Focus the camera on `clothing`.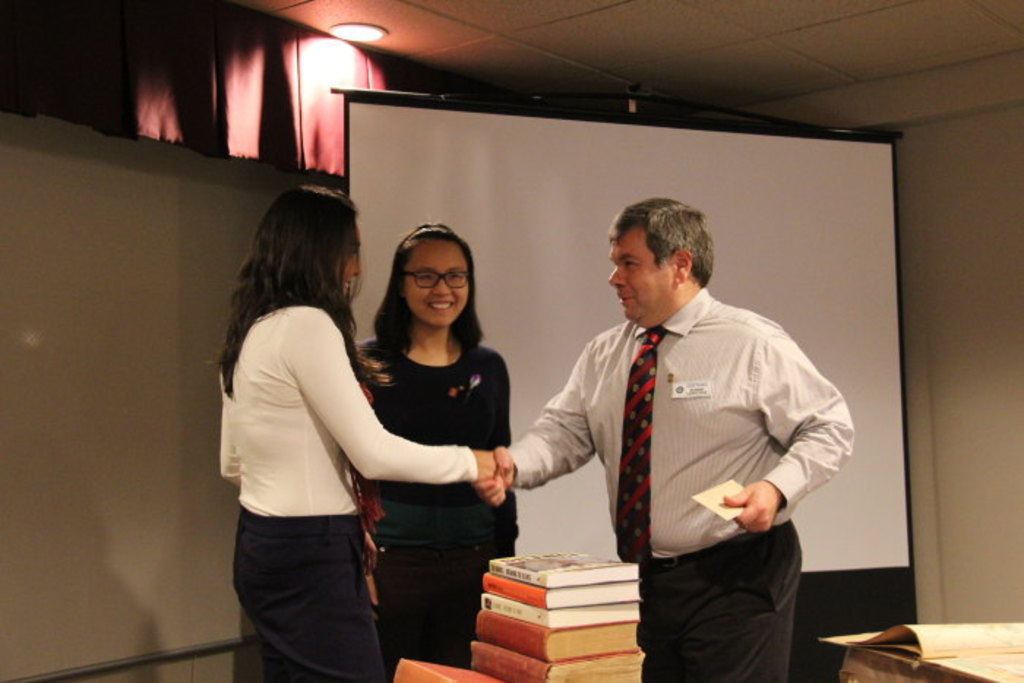
Focus region: Rect(219, 300, 478, 682).
